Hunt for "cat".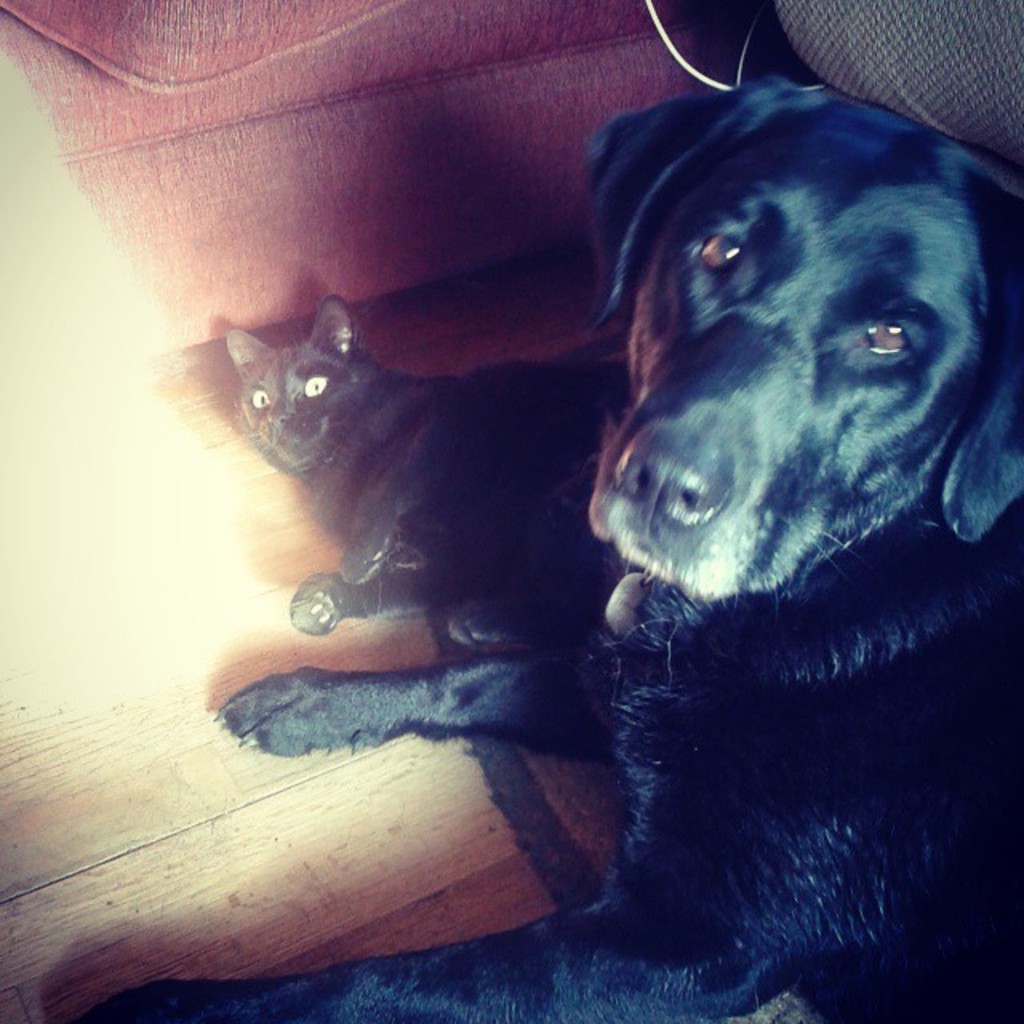
Hunted down at [221,298,629,651].
